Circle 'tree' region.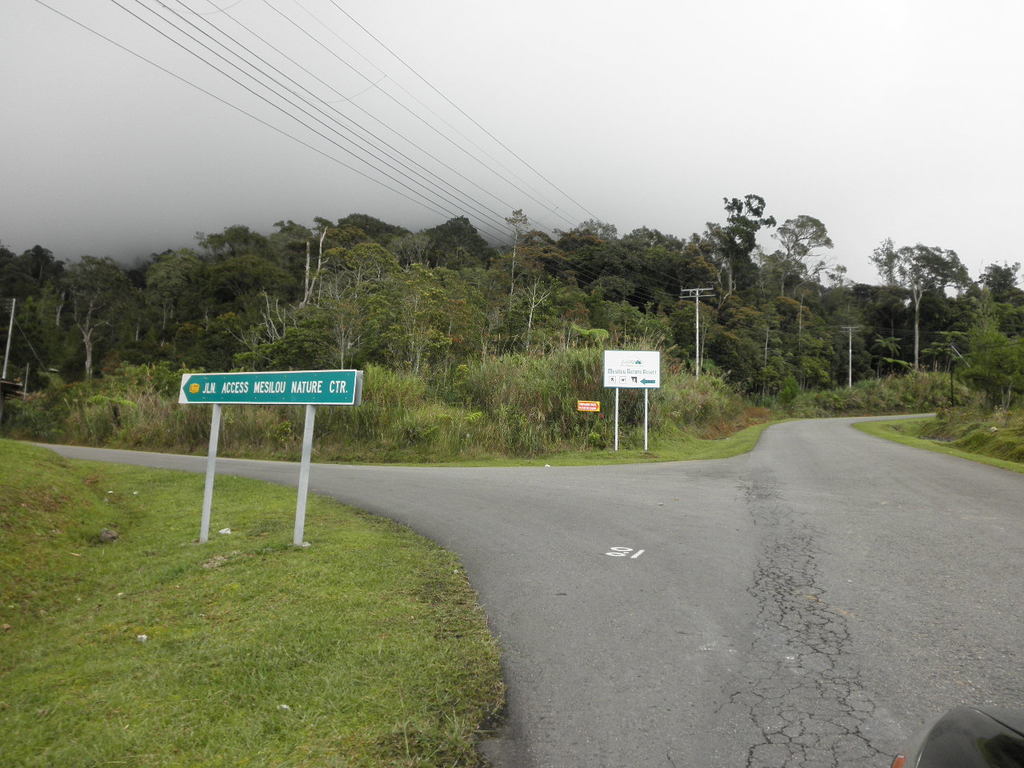
Region: rect(622, 228, 668, 283).
